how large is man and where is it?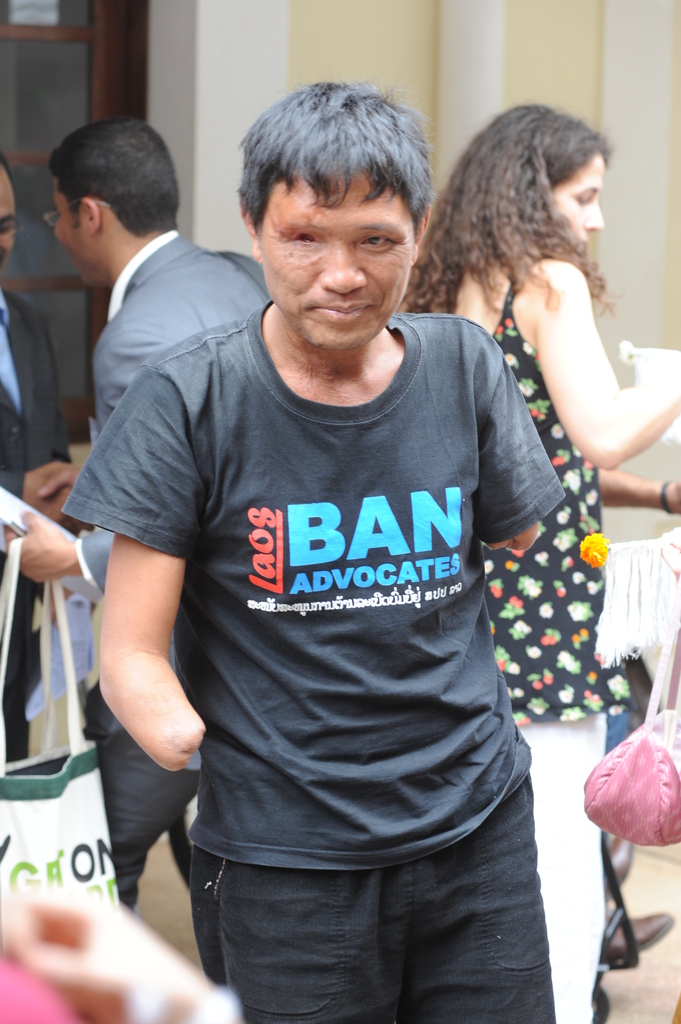
Bounding box: left=4, top=118, right=285, bottom=903.
